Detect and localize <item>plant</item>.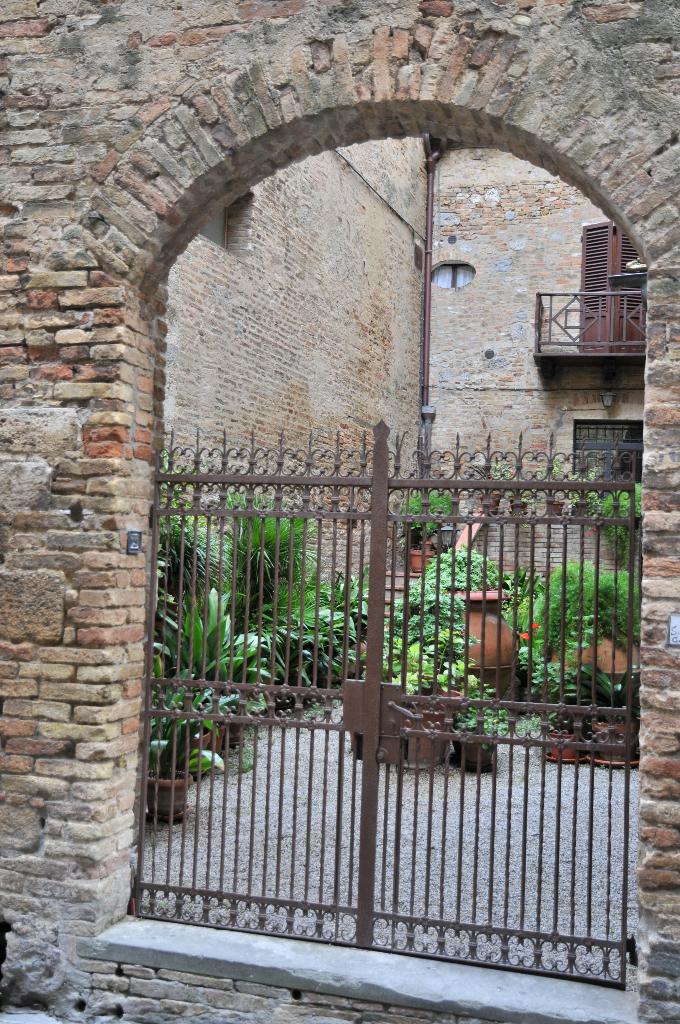
Localized at x1=518, y1=557, x2=645, y2=721.
